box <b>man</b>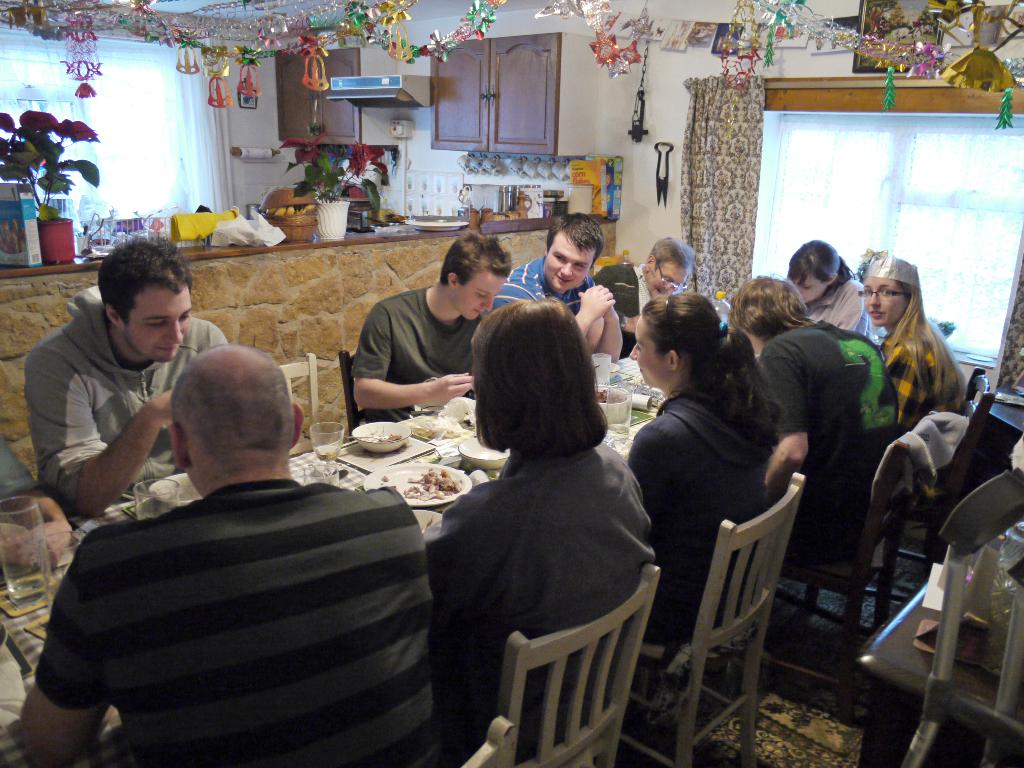
{"x1": 764, "y1": 328, "x2": 863, "y2": 561}
